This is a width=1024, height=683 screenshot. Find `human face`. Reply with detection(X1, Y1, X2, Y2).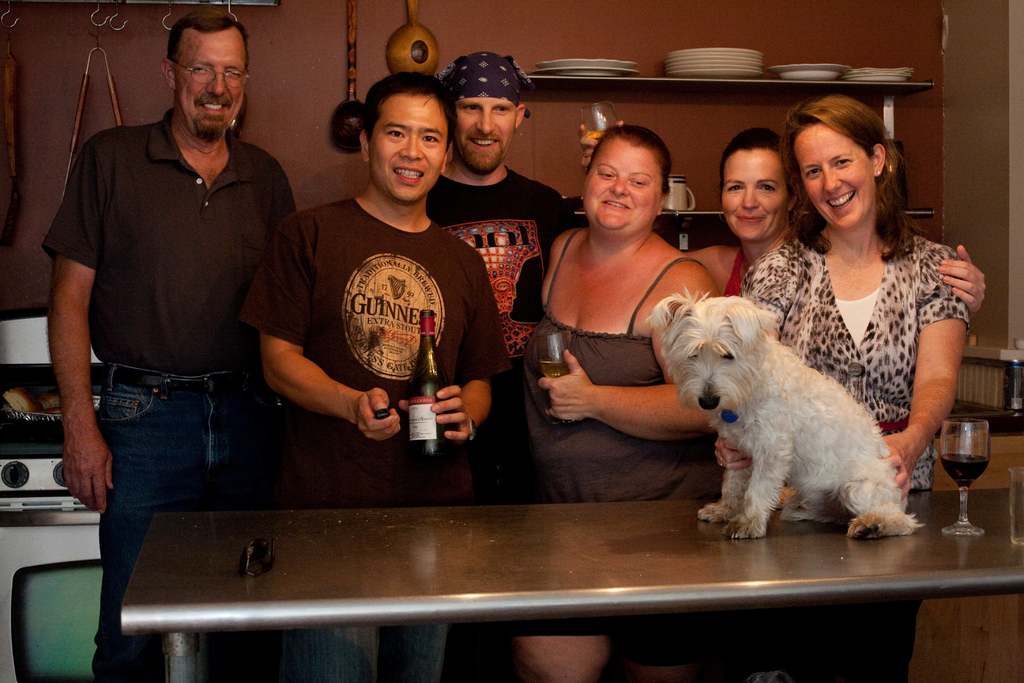
detection(719, 149, 787, 243).
